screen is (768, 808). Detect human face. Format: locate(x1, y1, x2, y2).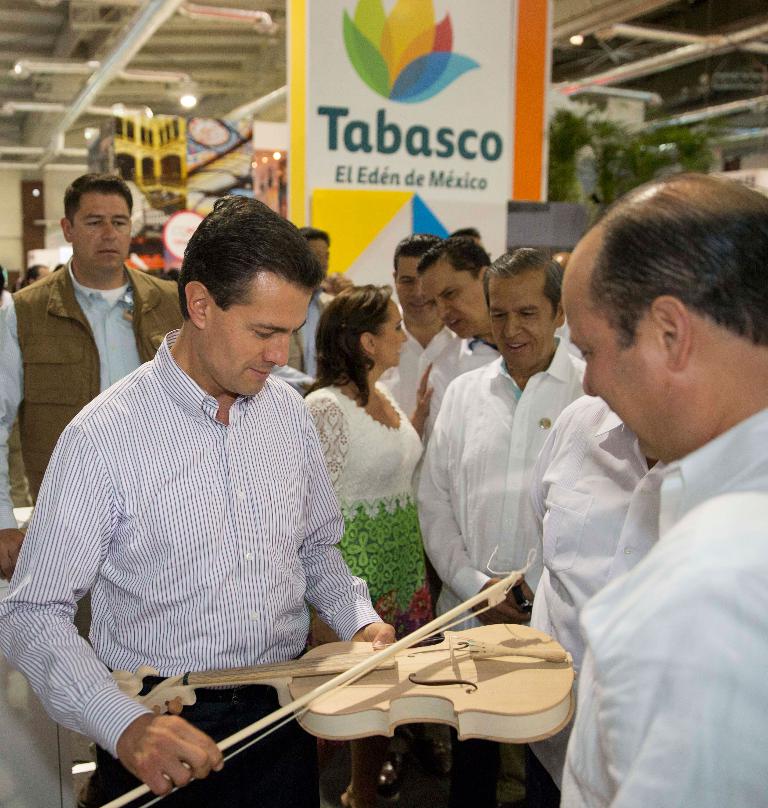
locate(68, 195, 132, 266).
